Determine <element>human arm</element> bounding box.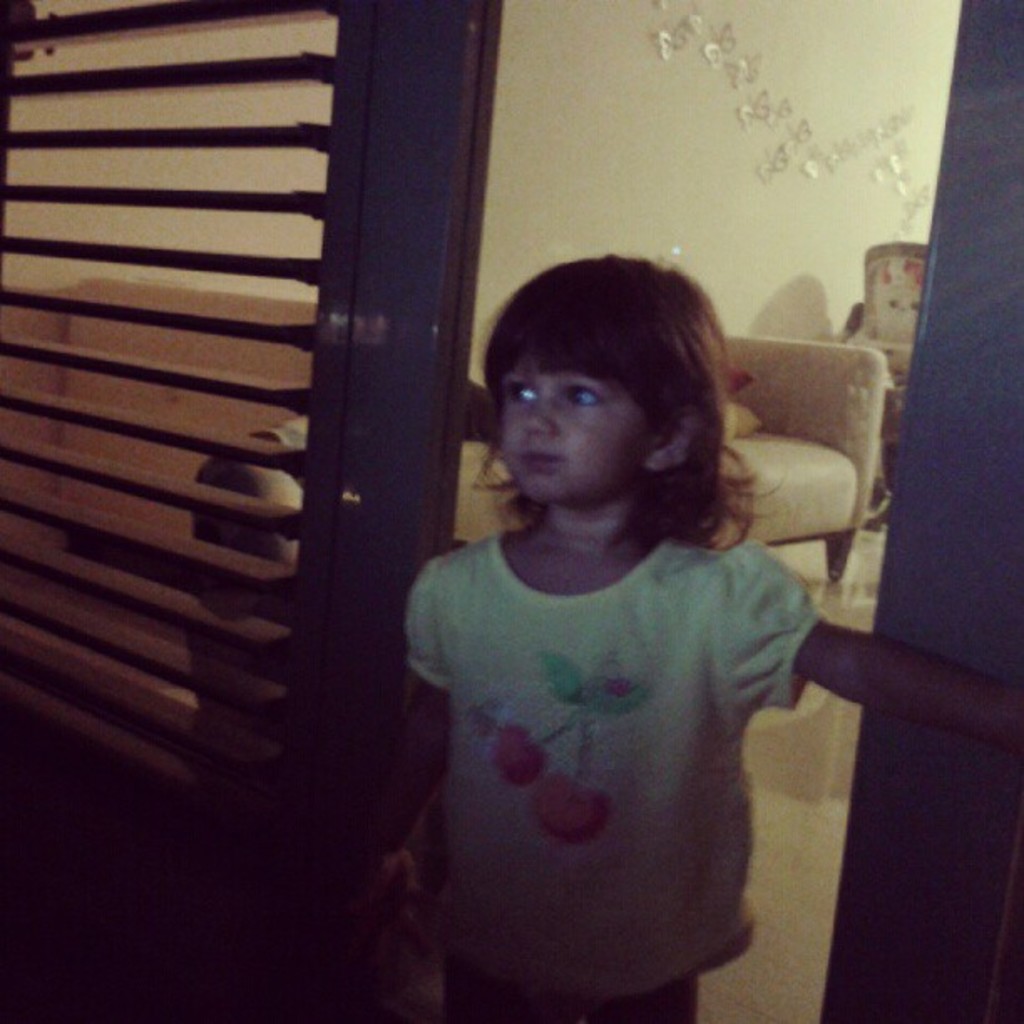
Determined: 403 549 460 852.
